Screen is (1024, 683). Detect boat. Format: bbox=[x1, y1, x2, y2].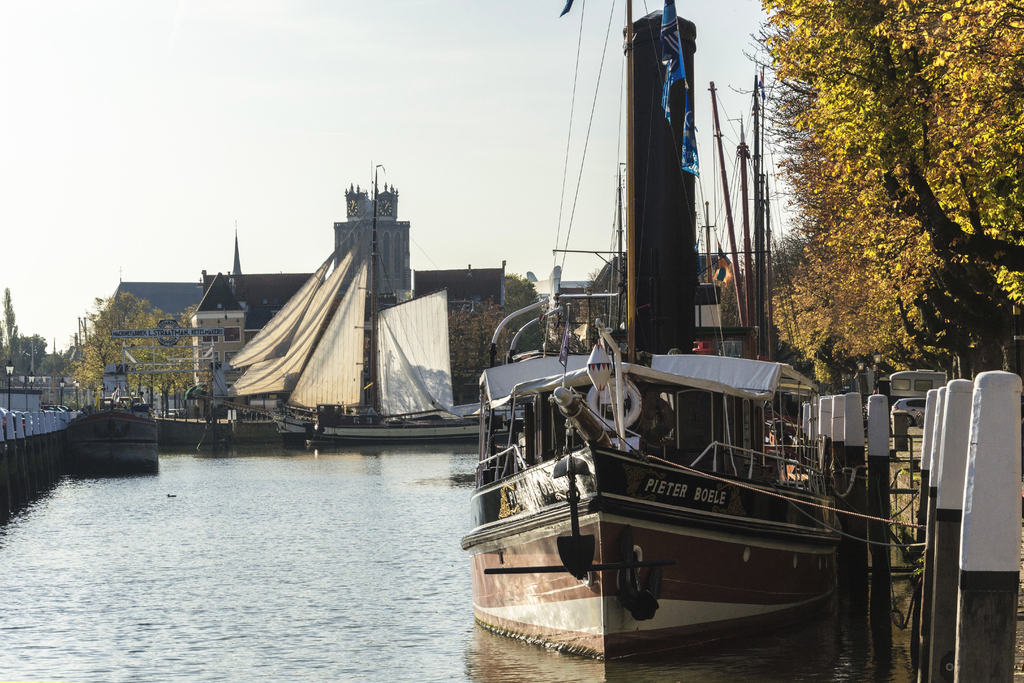
bbox=[193, 235, 351, 429].
